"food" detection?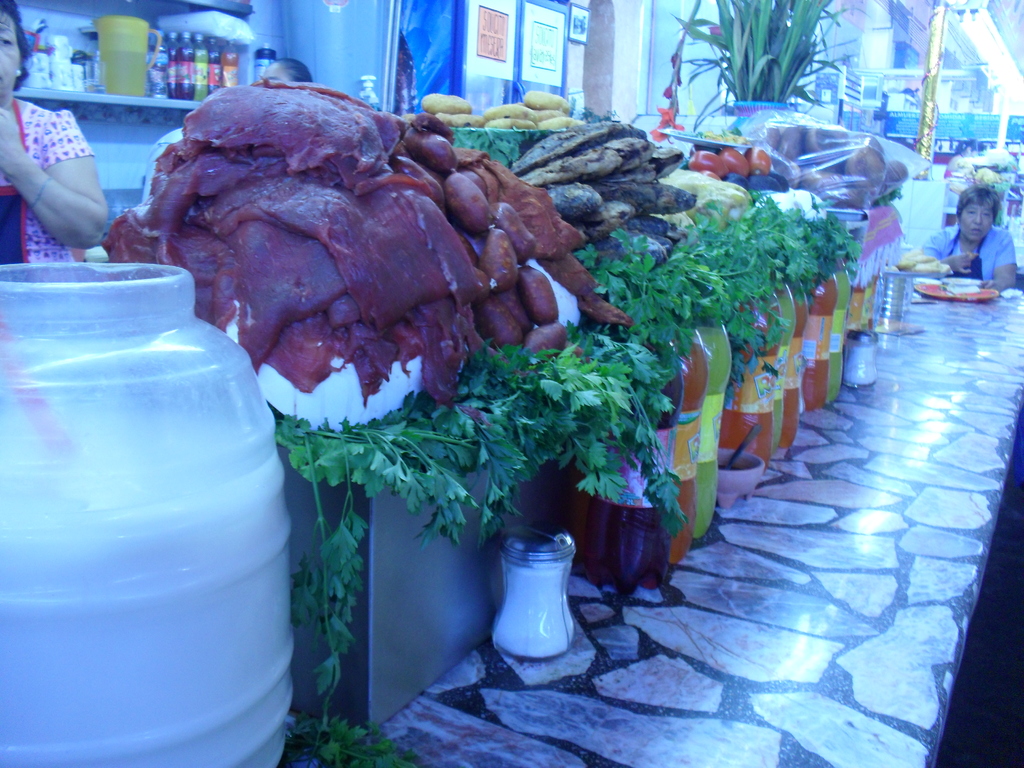
select_region(963, 249, 981, 265)
